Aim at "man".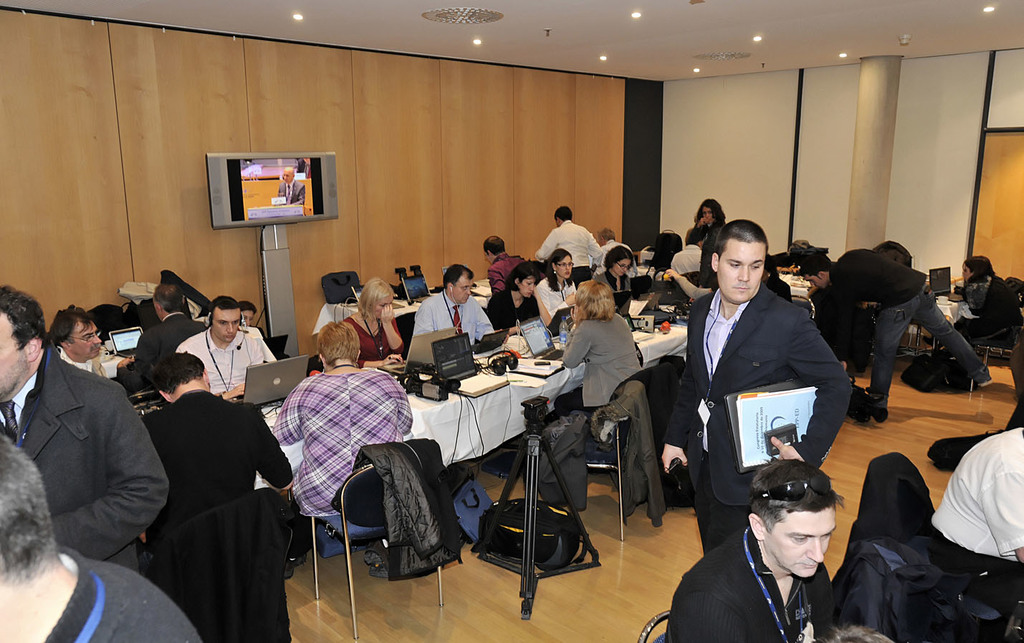
Aimed at <box>485,235,529,295</box>.
